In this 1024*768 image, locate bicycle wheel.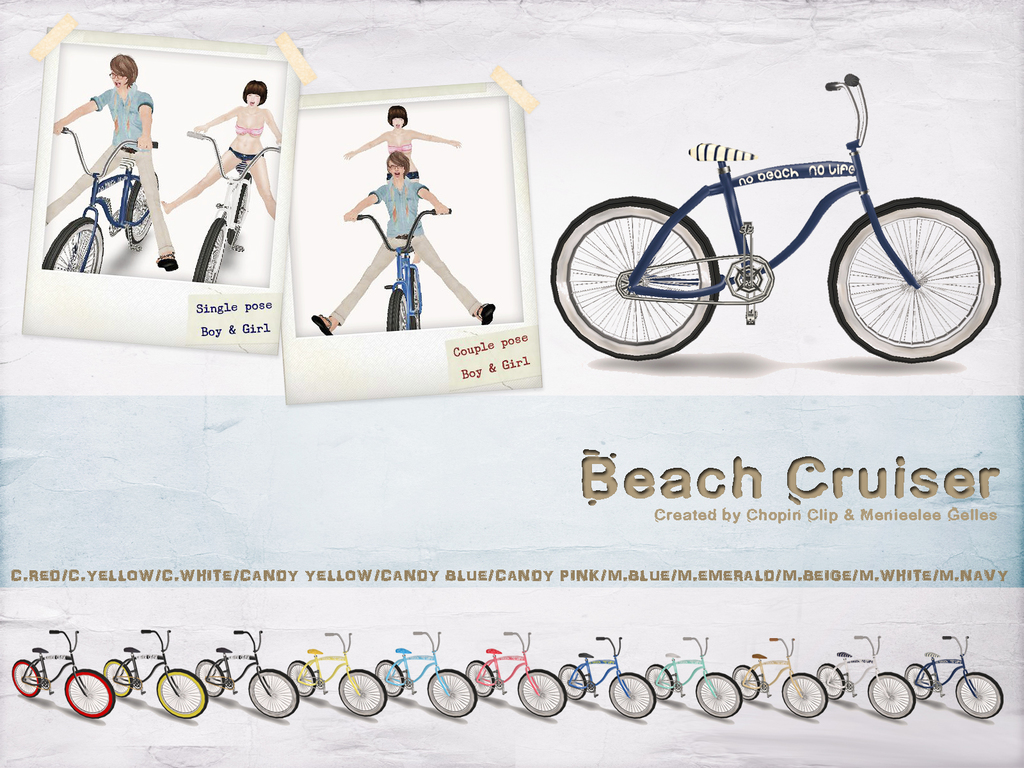
Bounding box: [732, 662, 764, 700].
